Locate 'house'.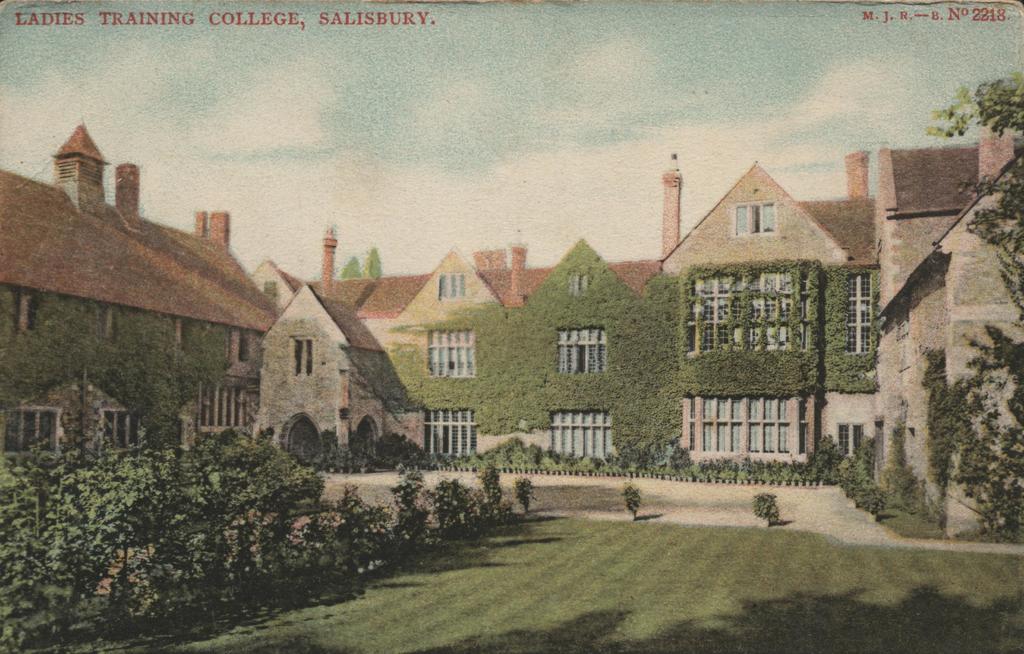
Bounding box: locate(858, 147, 979, 452).
